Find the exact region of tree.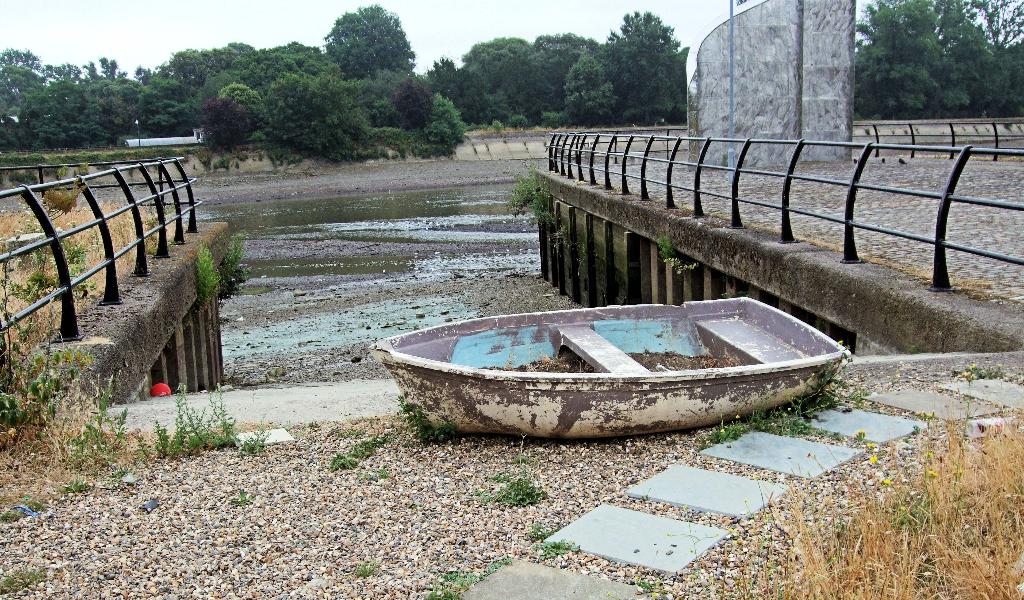
Exact region: pyautogui.locateOnScreen(974, 42, 1023, 122).
